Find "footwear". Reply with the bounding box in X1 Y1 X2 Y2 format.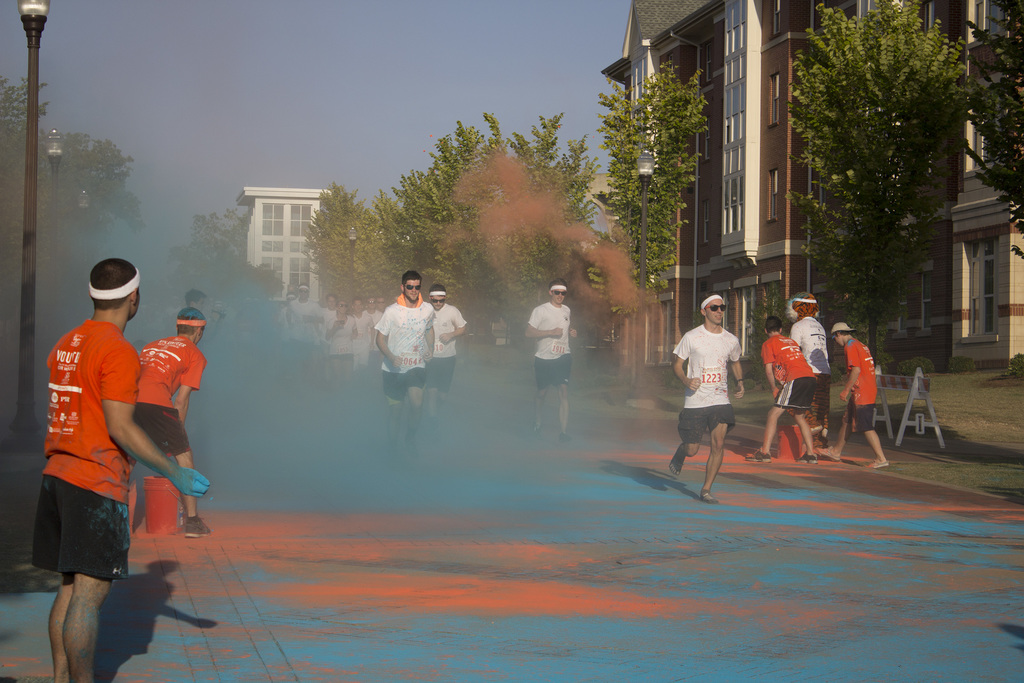
558 434 570 445.
